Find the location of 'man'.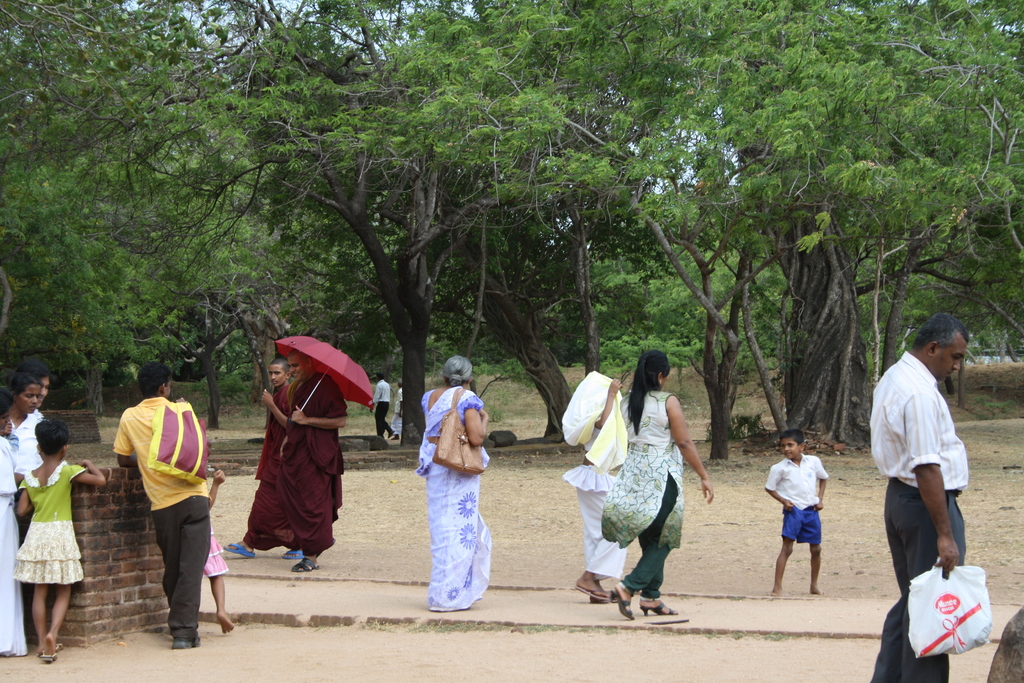
Location: region(115, 365, 213, 650).
